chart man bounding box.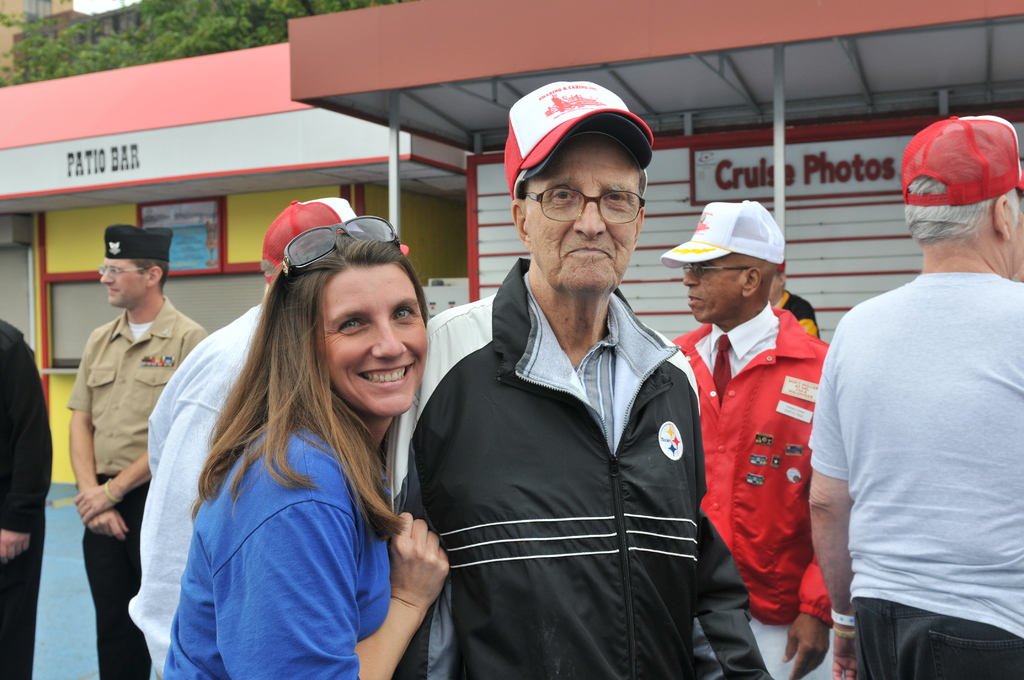
Charted: left=808, top=117, right=1023, bottom=679.
